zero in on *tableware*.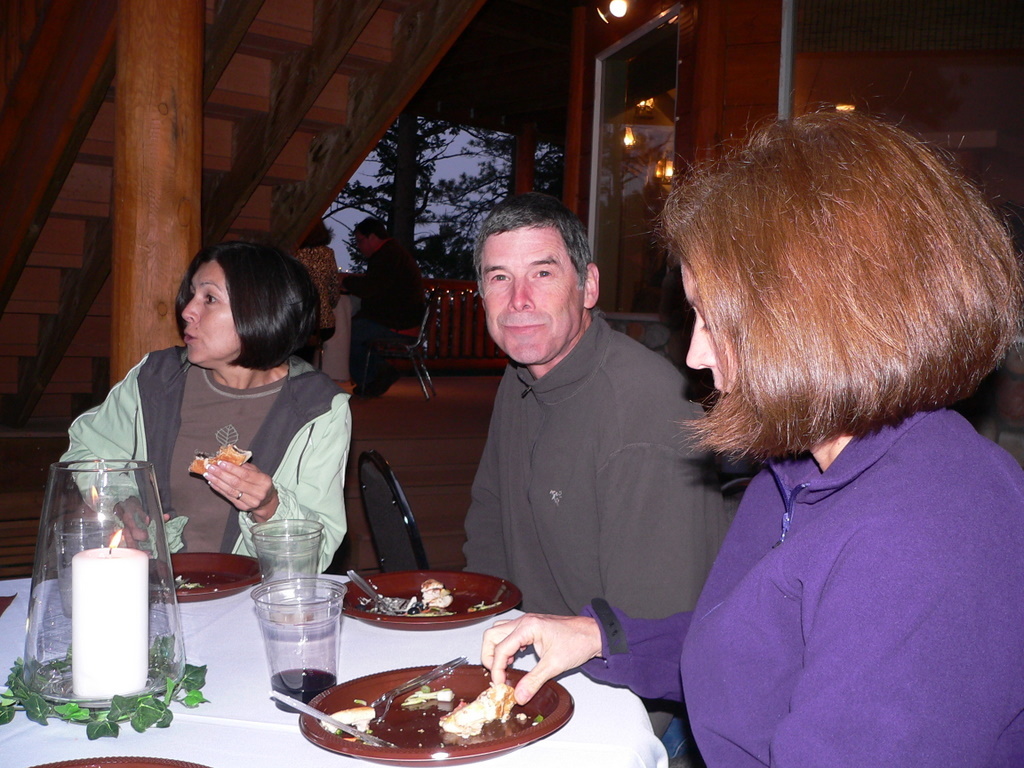
Zeroed in: rect(268, 691, 399, 752).
